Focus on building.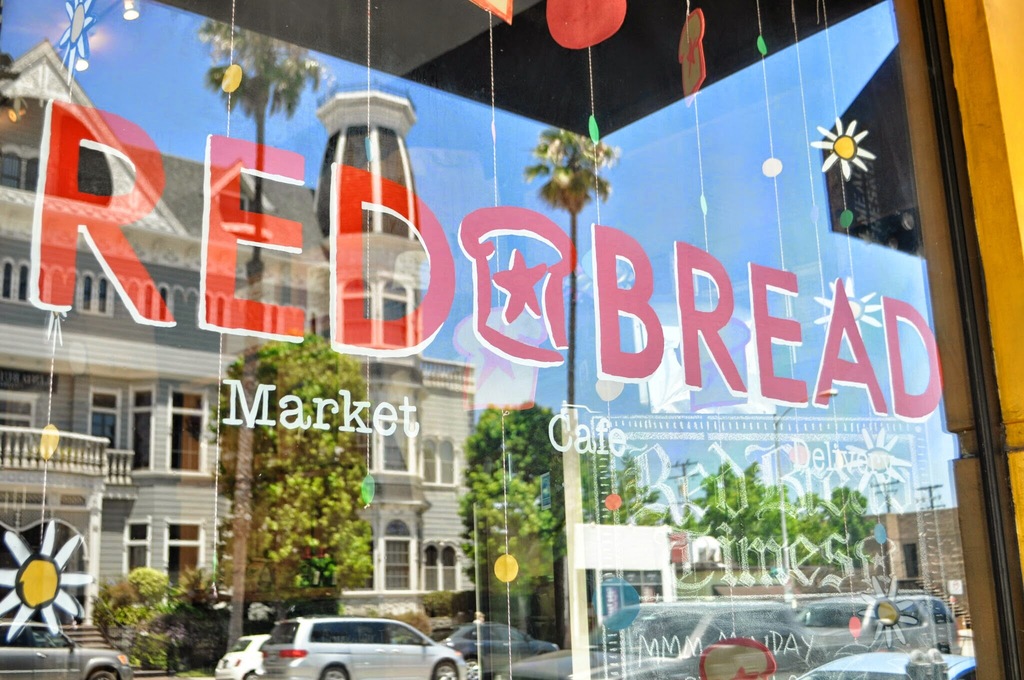
Focused at select_region(682, 508, 978, 644).
